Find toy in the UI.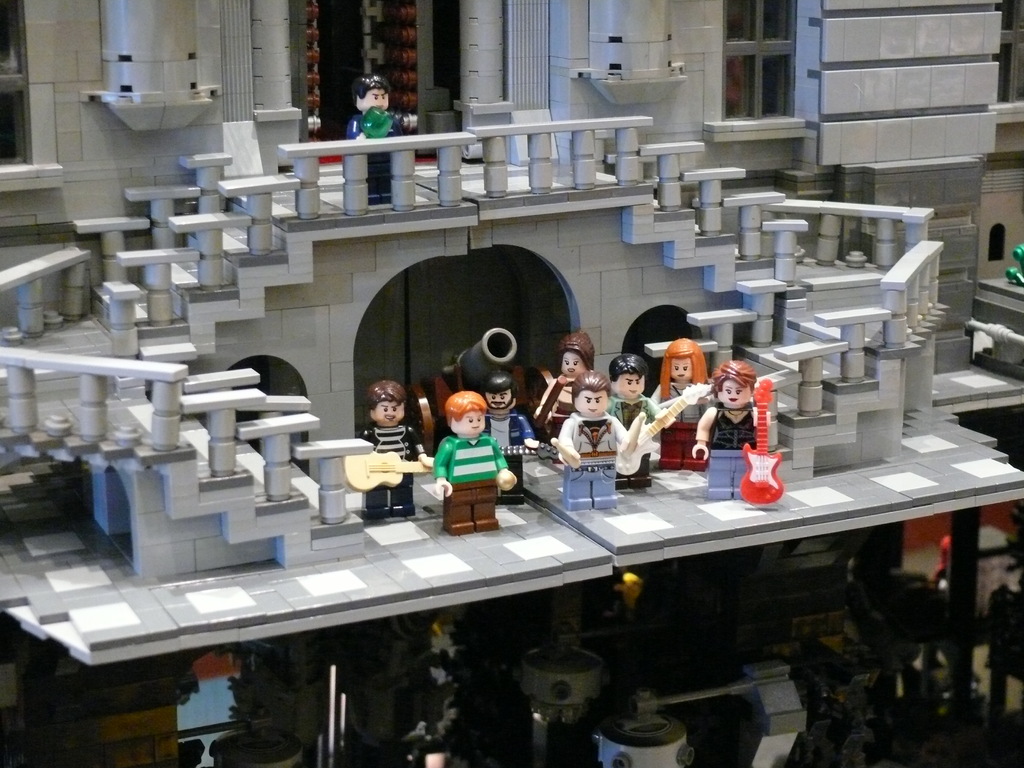
UI element at locate(693, 356, 774, 499).
